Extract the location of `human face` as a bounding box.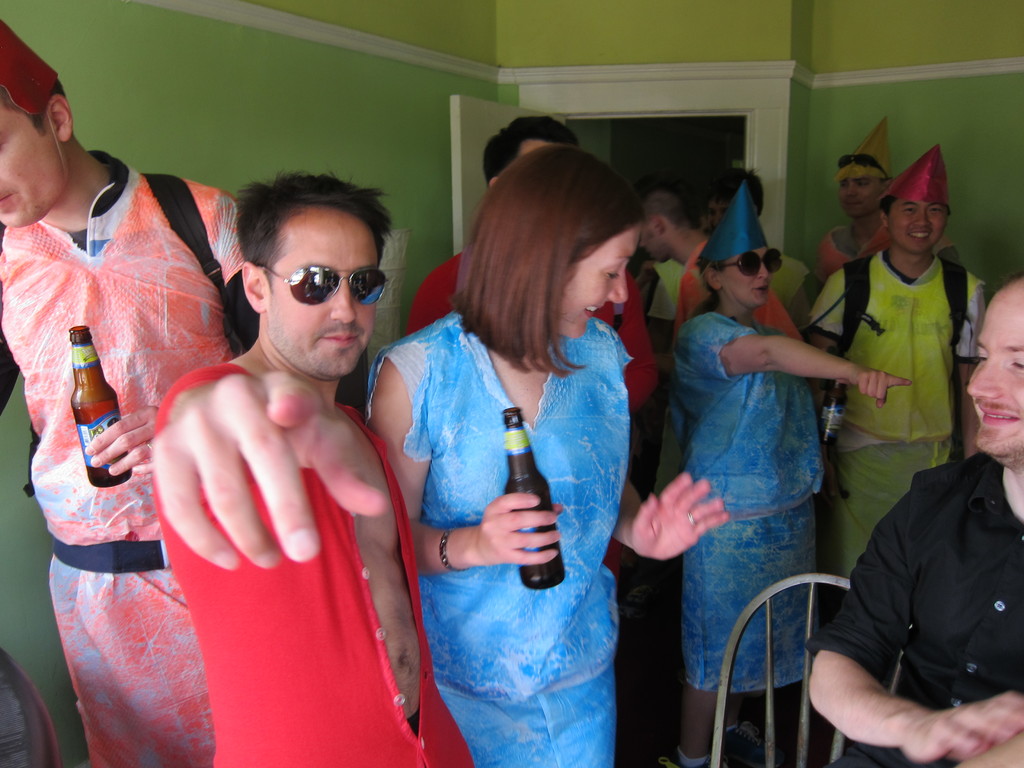
select_region(962, 289, 1023, 465).
